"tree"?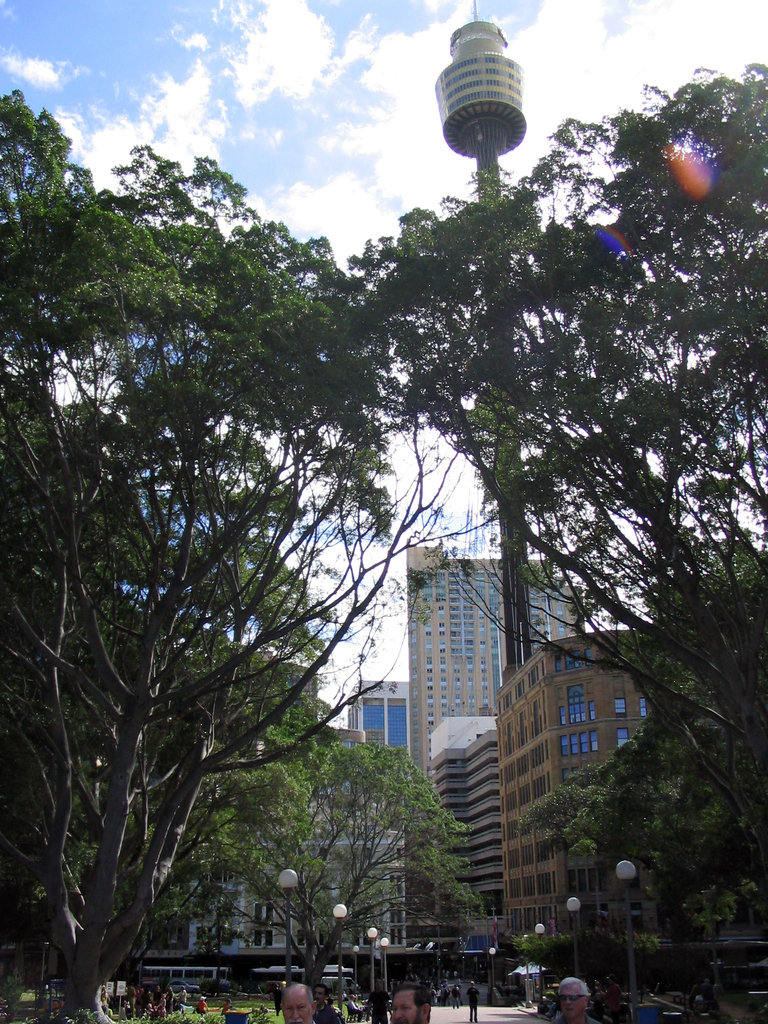
<region>104, 138, 337, 335</region>
